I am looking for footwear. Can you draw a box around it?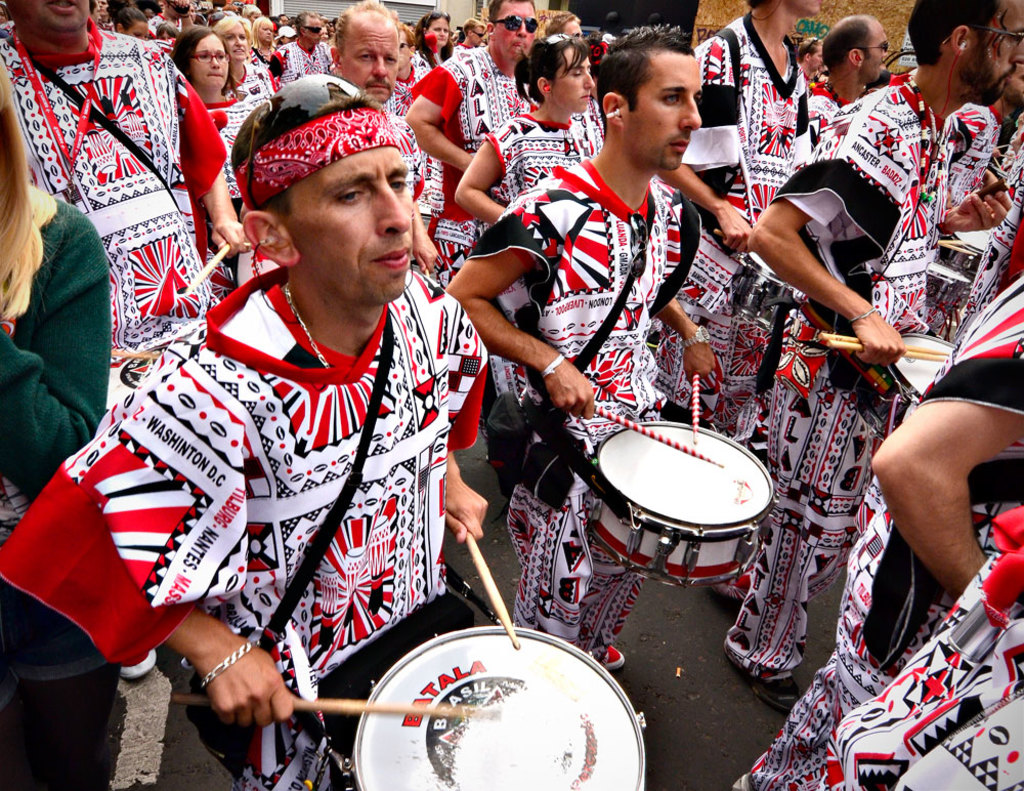
Sure, the bounding box is {"x1": 605, "y1": 639, "x2": 621, "y2": 668}.
